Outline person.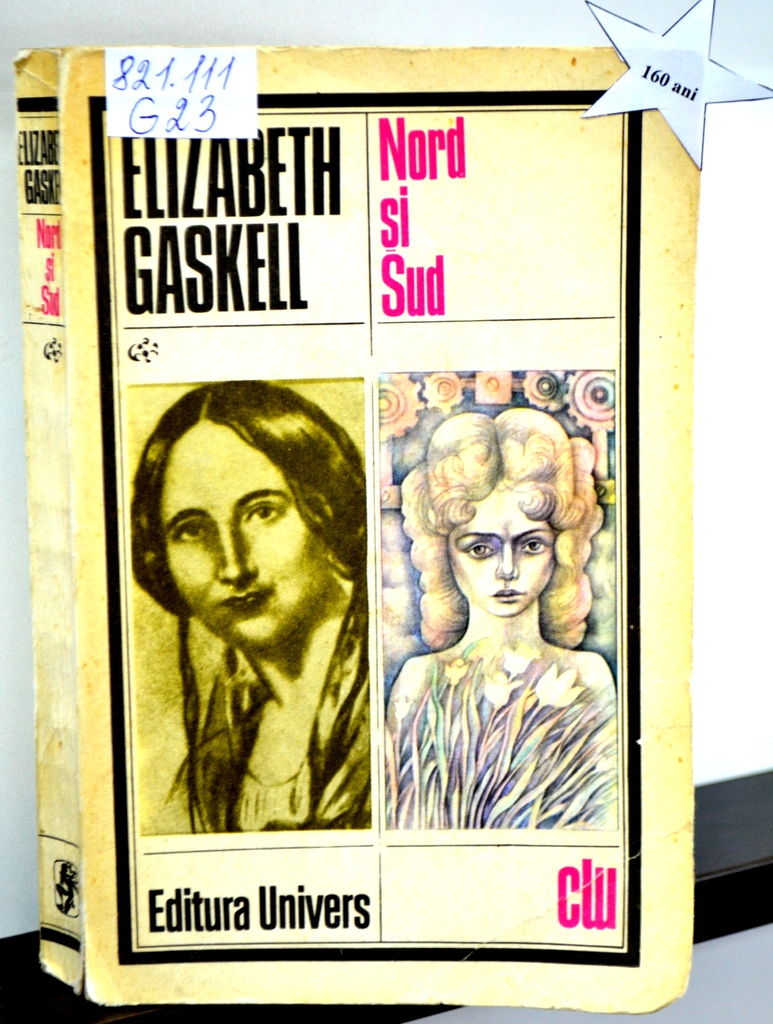
Outline: (130, 378, 368, 836).
